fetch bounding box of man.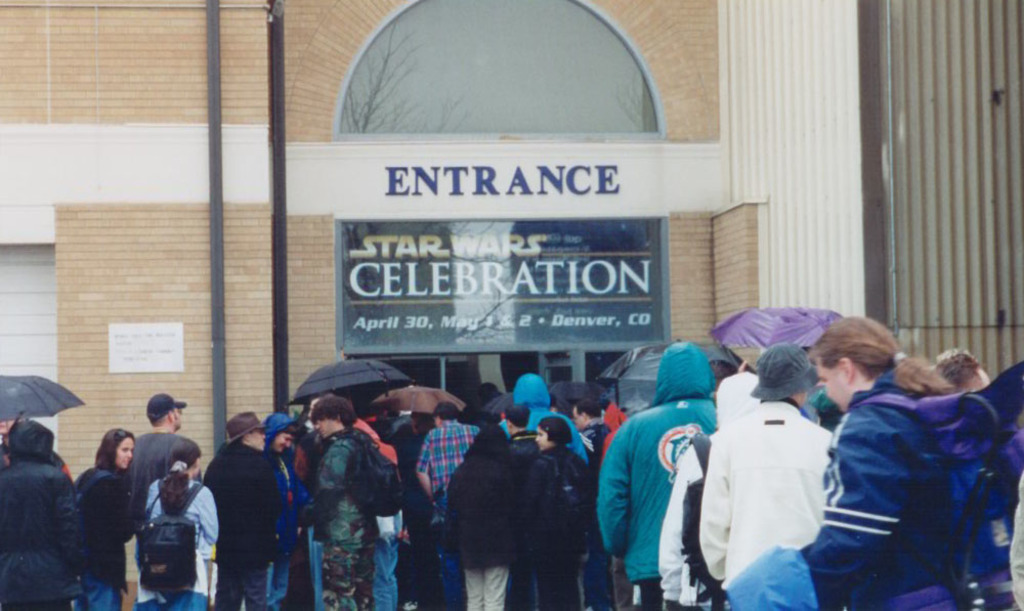
Bbox: box(697, 348, 824, 610).
